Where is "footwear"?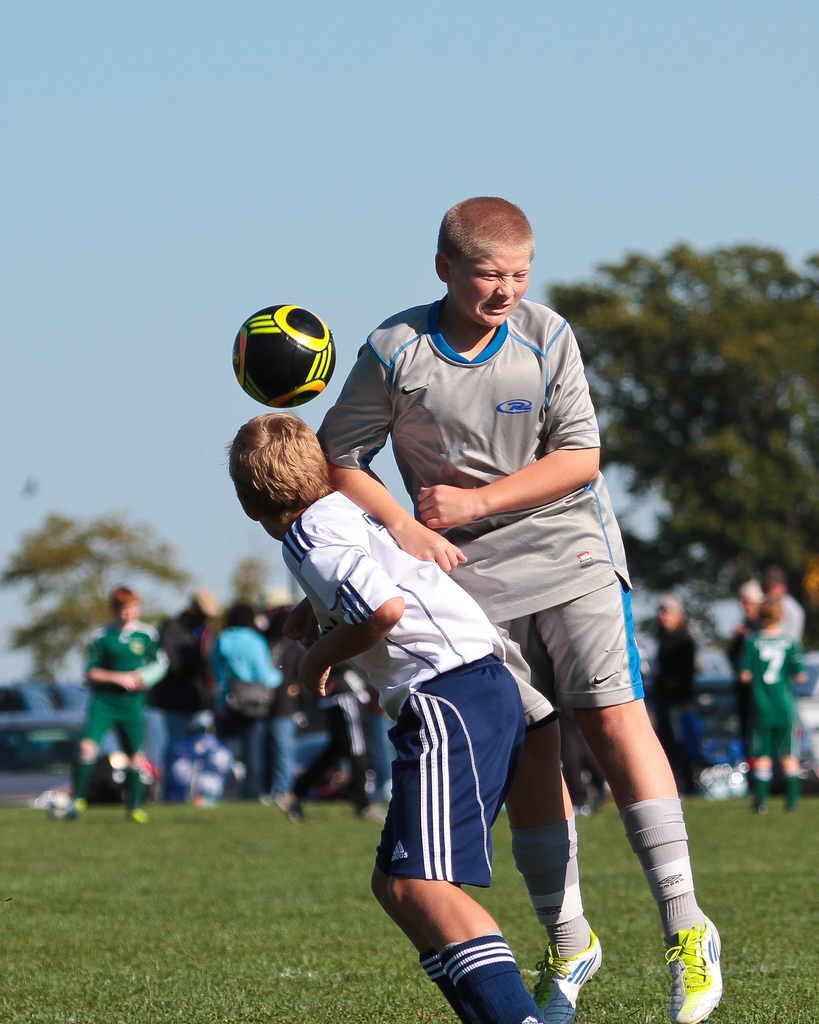
bbox=(129, 807, 152, 823).
